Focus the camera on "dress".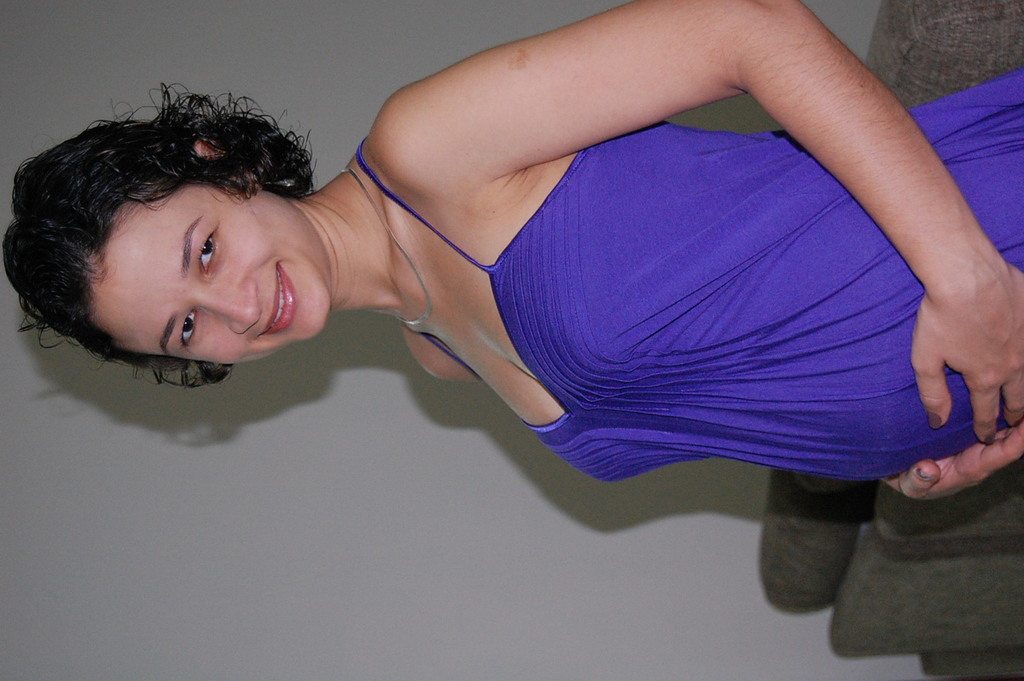
Focus region: box(360, 62, 1023, 502).
